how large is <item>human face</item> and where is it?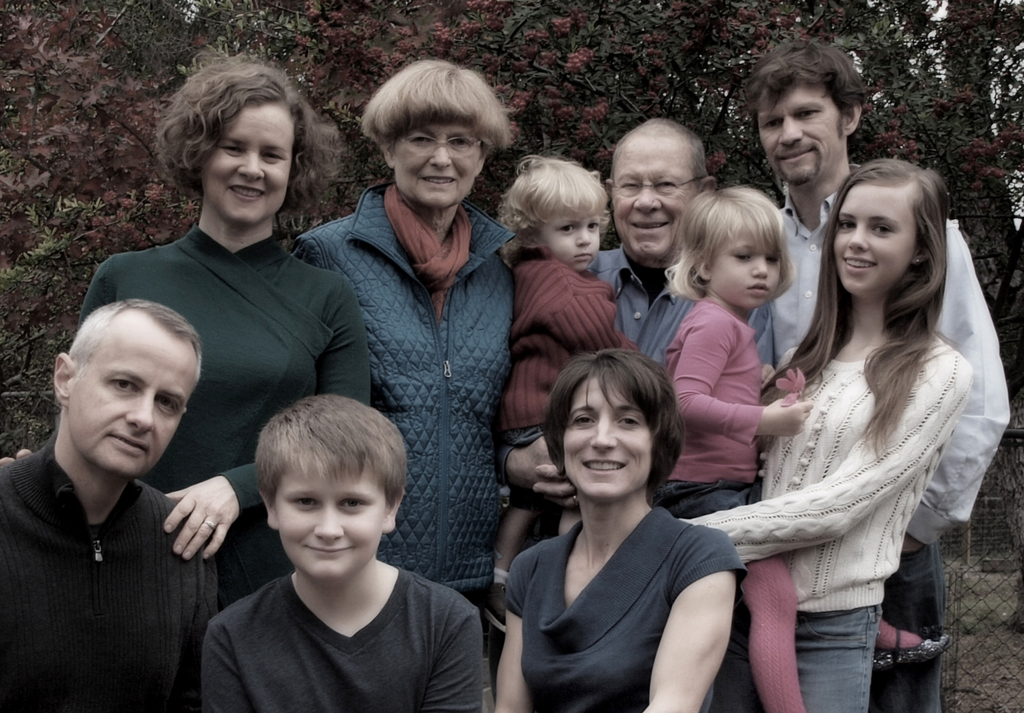
Bounding box: (77,326,186,466).
